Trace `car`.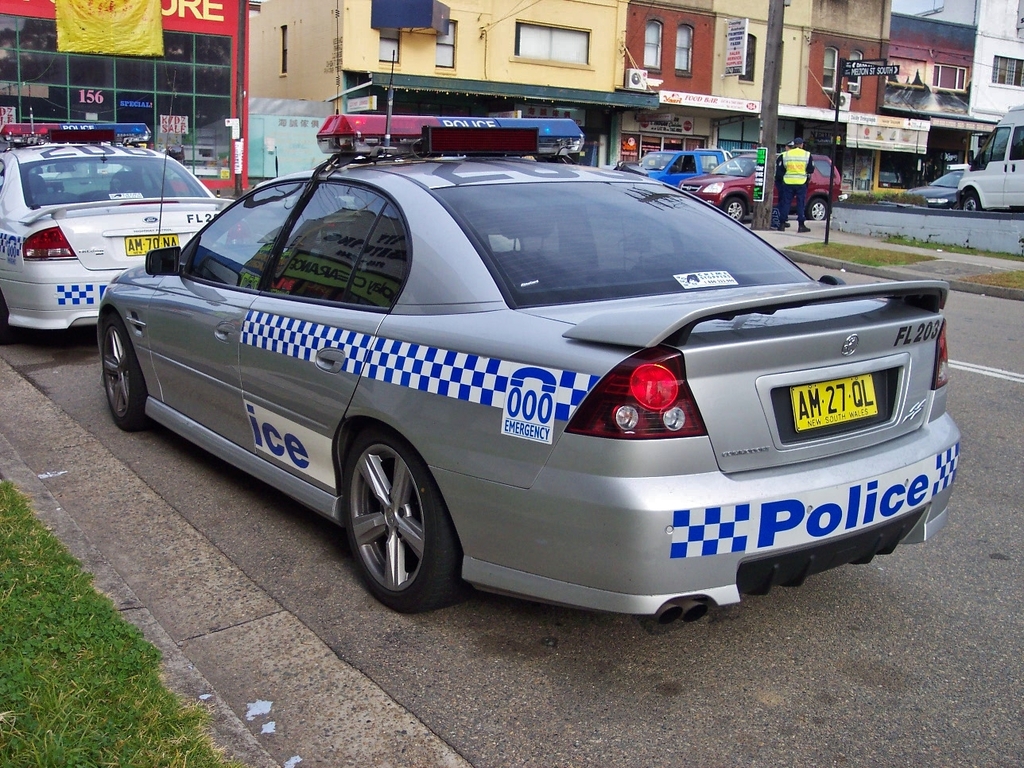
Traced to locate(688, 148, 844, 222).
